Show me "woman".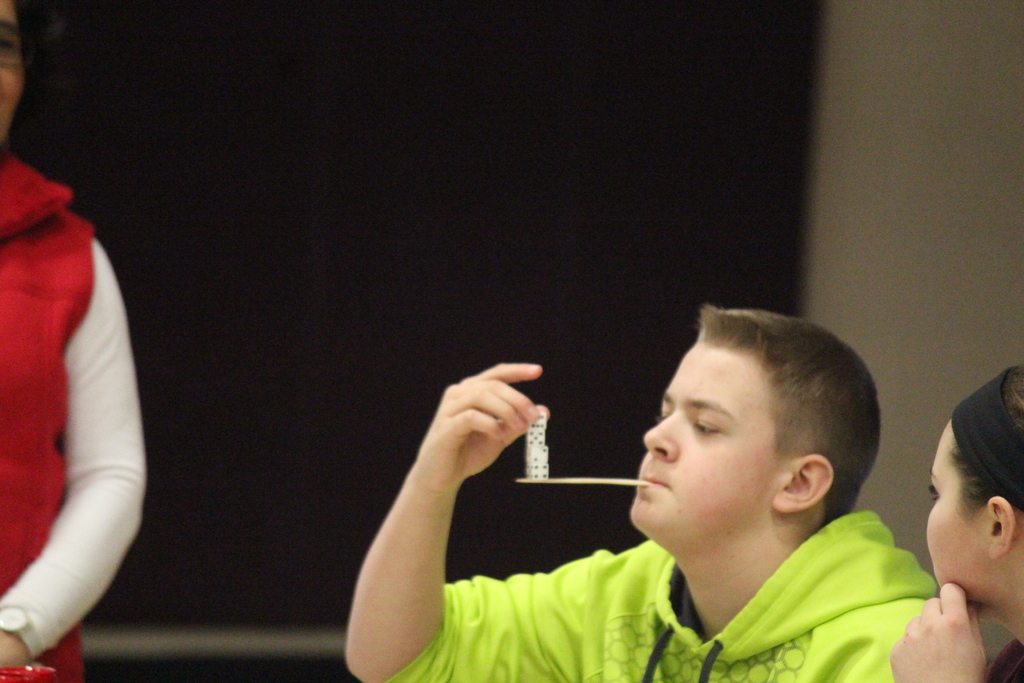
"woman" is here: (x1=0, y1=0, x2=148, y2=682).
